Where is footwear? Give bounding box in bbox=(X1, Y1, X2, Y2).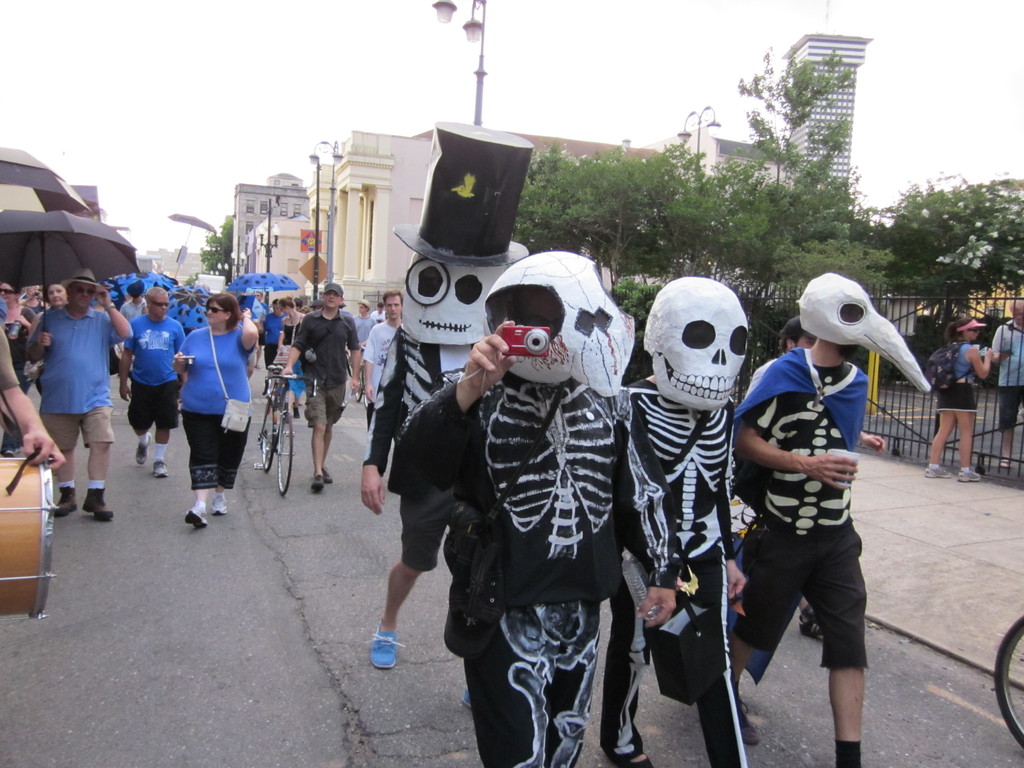
bbox=(152, 462, 172, 481).
